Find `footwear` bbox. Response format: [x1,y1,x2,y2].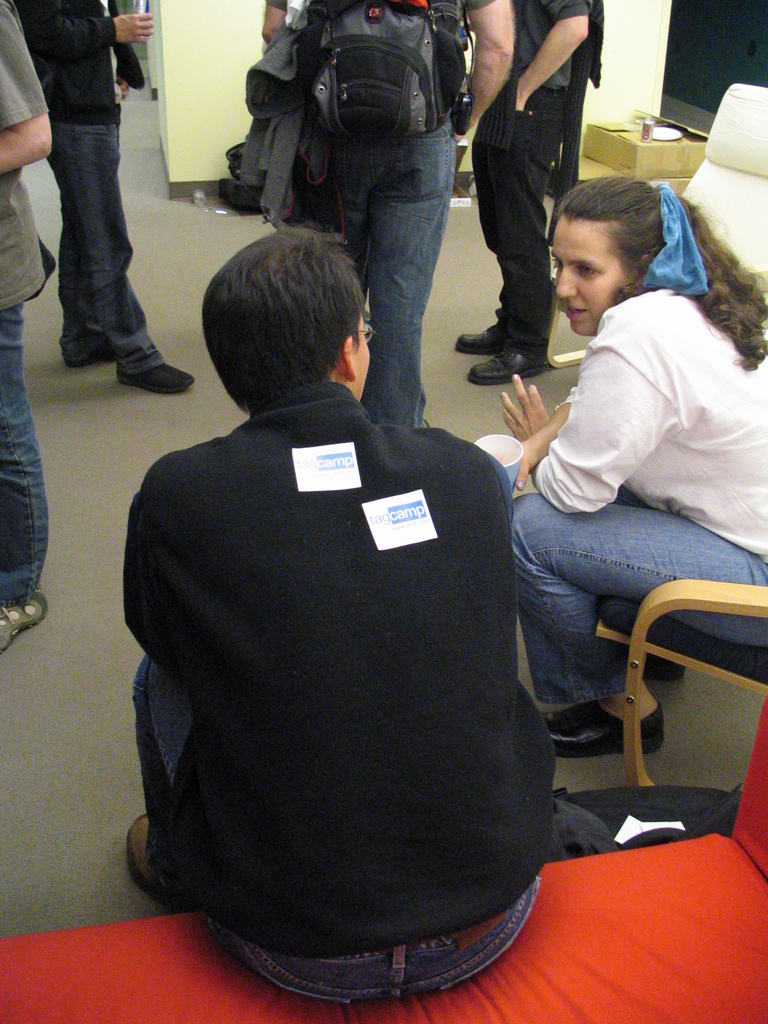
[70,332,117,367].
